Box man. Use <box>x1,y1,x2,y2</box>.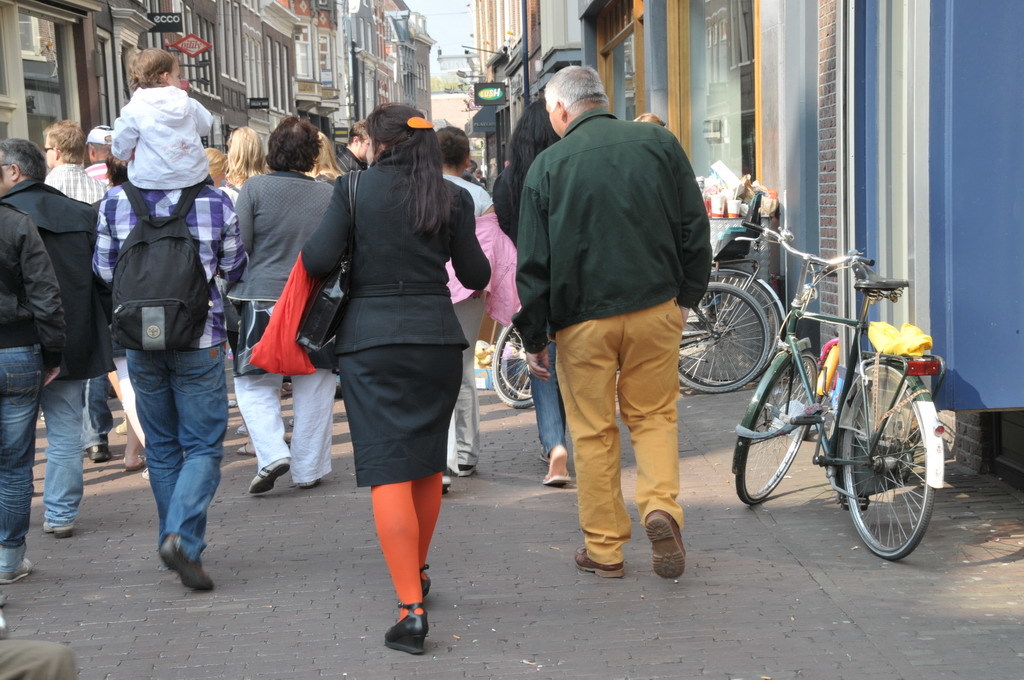
<box>89,169,245,597</box>.
